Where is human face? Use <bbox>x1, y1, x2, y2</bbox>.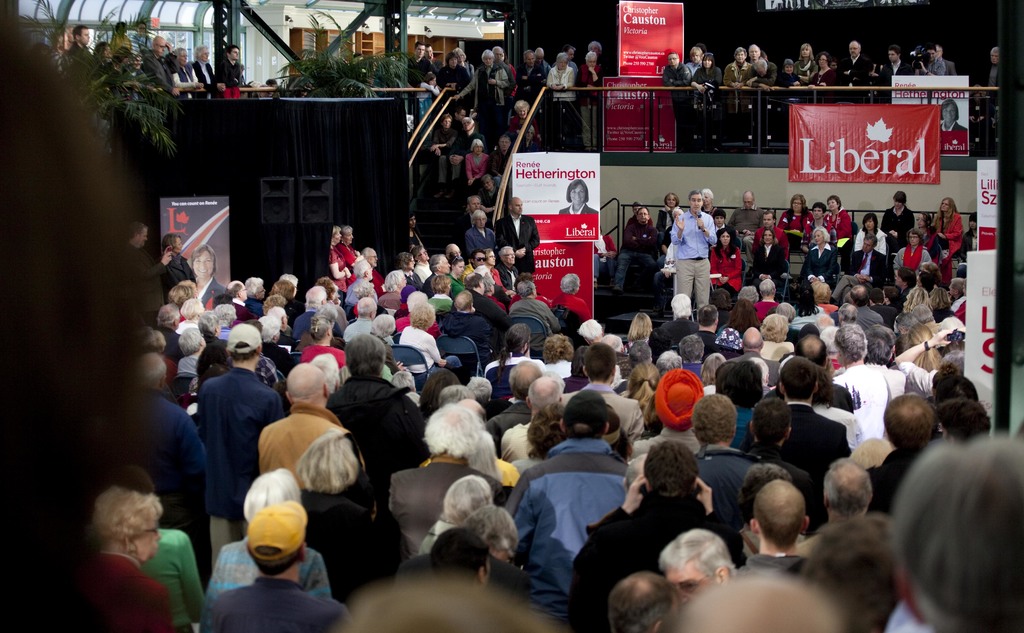
<bbox>132, 510, 163, 560</bbox>.
